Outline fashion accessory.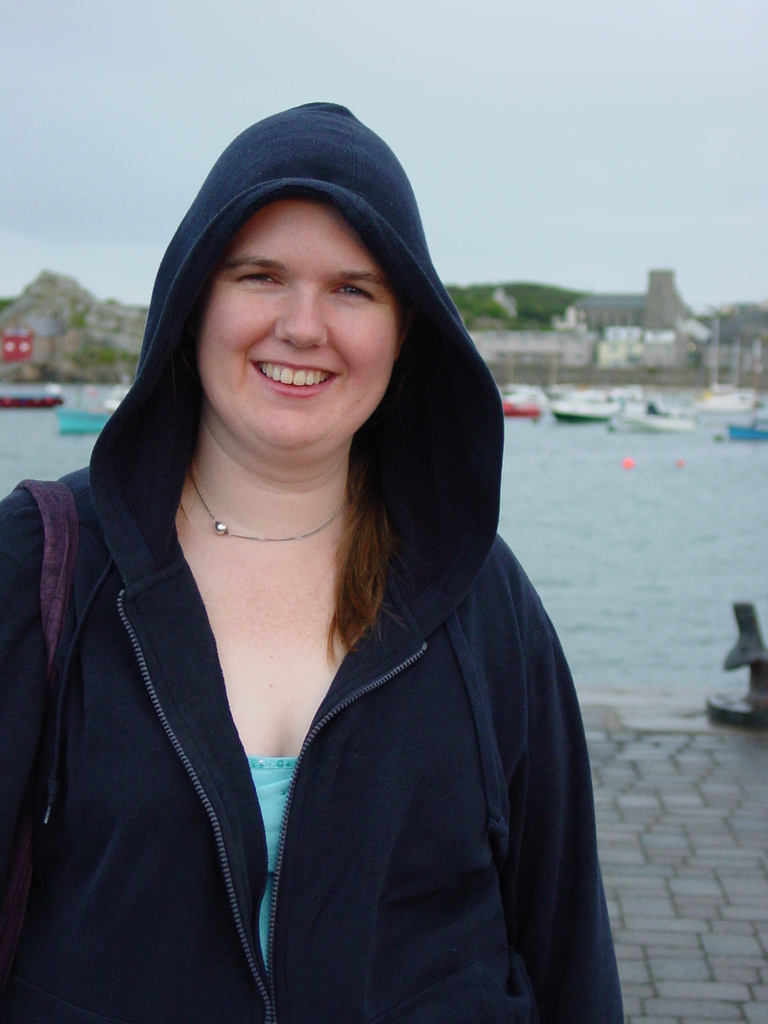
Outline: box(191, 473, 353, 543).
